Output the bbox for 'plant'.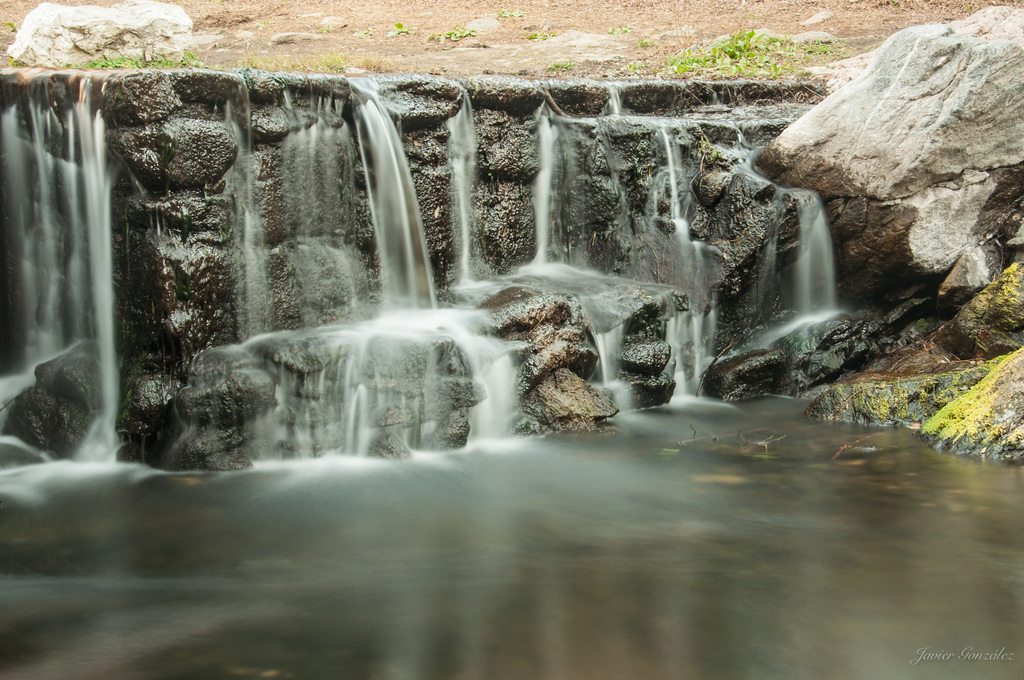
(x1=6, y1=54, x2=22, y2=69).
